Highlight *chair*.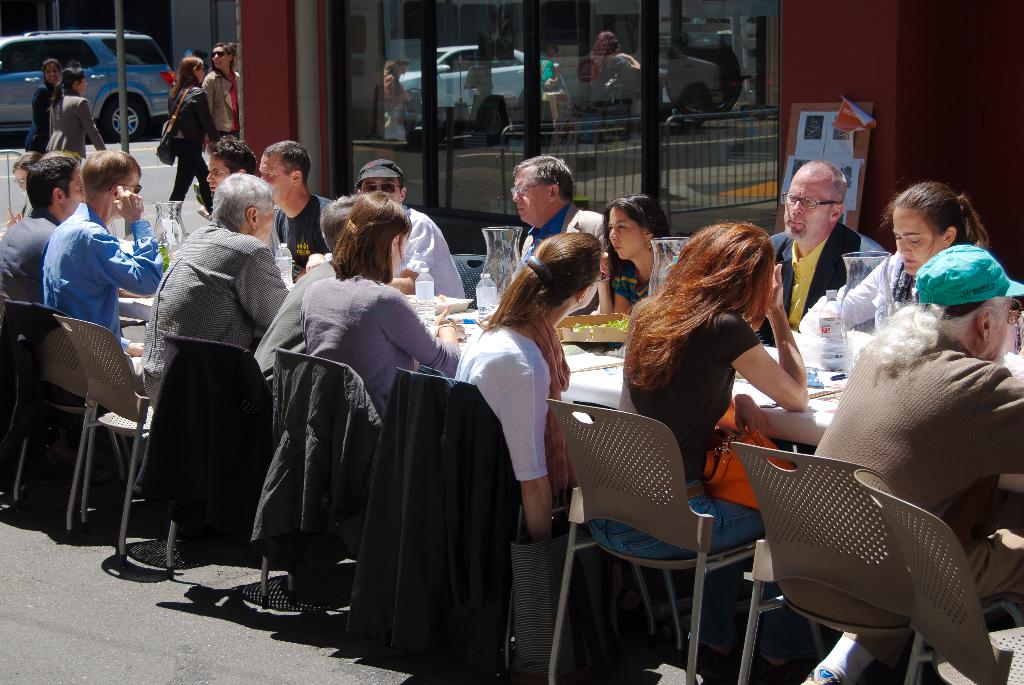
Highlighted region: crop(52, 306, 236, 557).
